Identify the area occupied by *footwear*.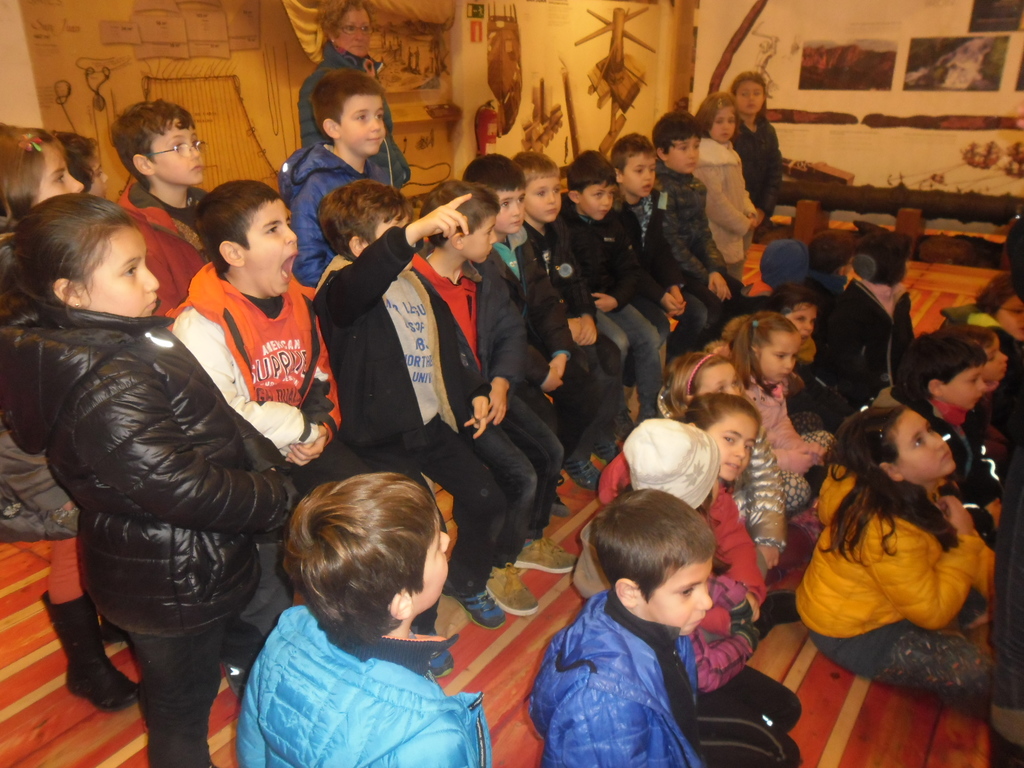
Area: left=564, top=460, right=602, bottom=490.
